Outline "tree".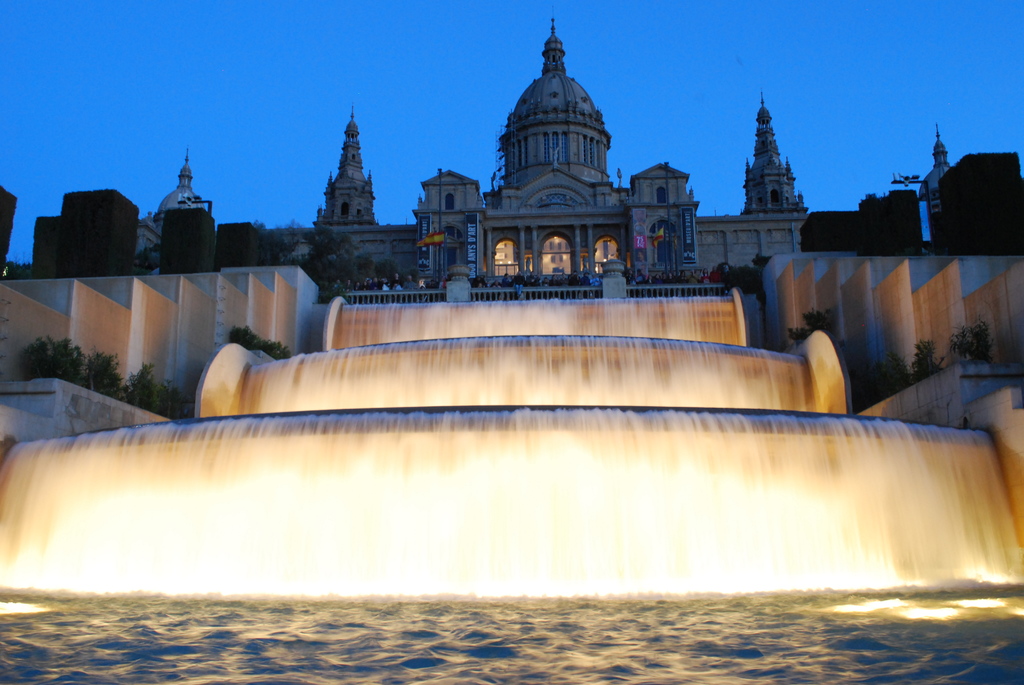
Outline: x1=856, y1=188, x2=890, y2=231.
